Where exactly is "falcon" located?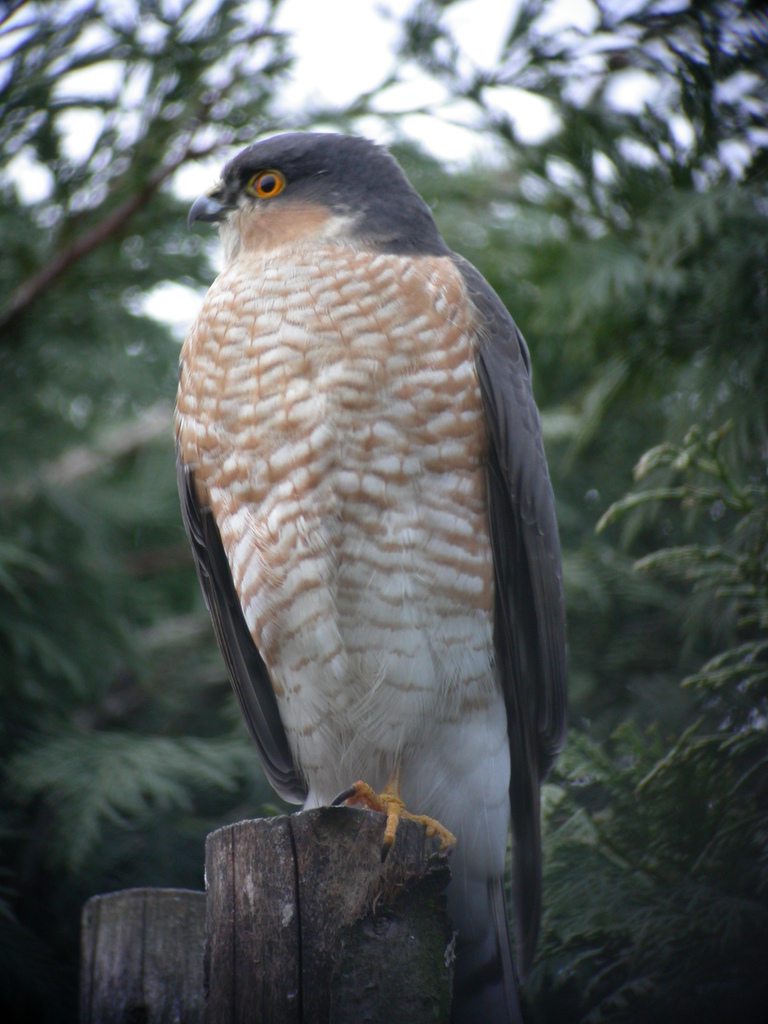
Its bounding box is detection(166, 127, 568, 1023).
